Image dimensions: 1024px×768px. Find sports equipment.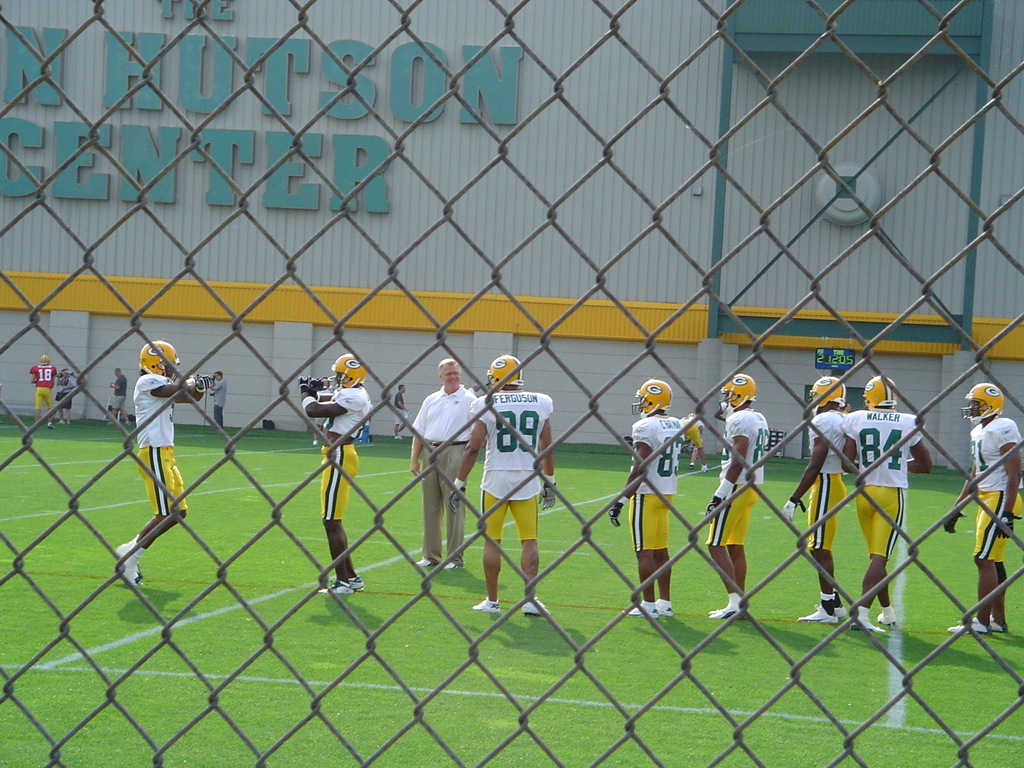
<region>961, 383, 1002, 425</region>.
